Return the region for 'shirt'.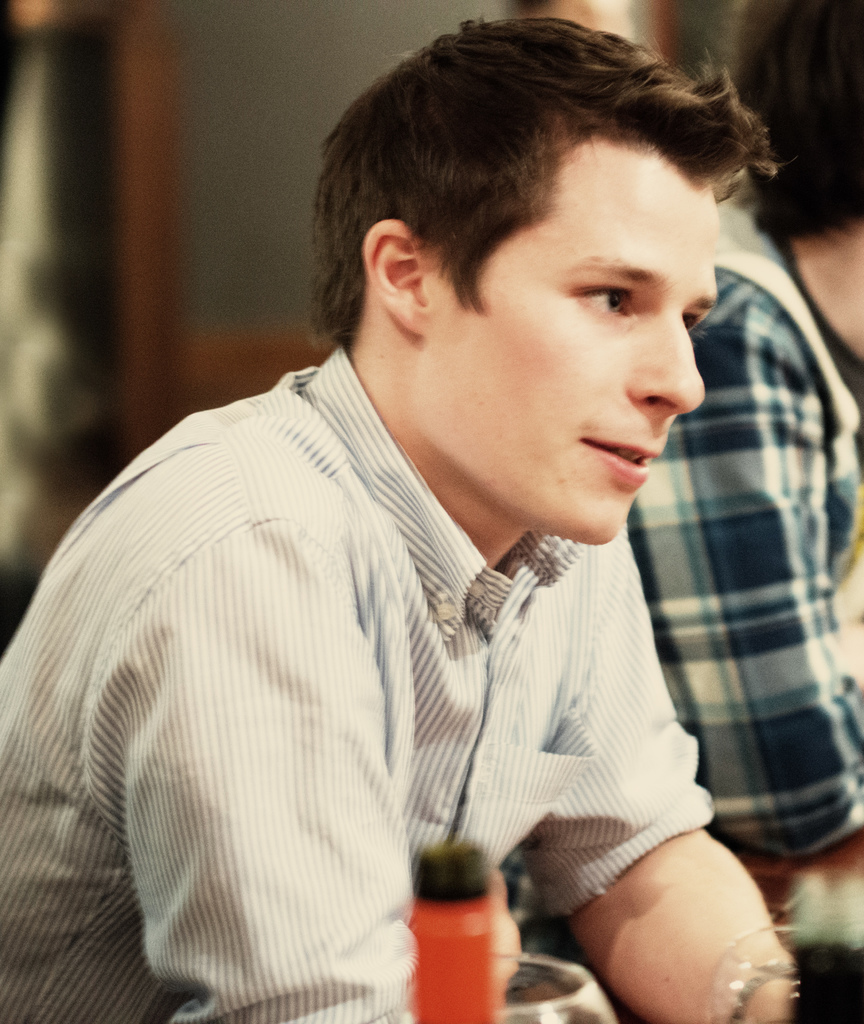
{"left": 625, "top": 169, "right": 863, "bottom": 874}.
